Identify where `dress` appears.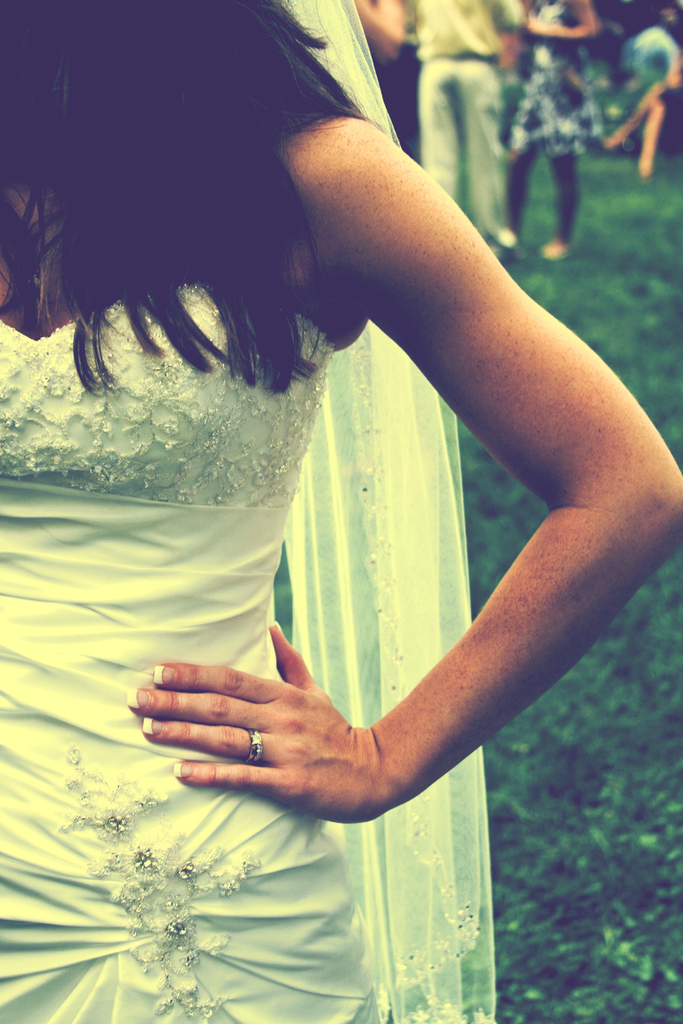
Appears at crop(0, 0, 494, 1023).
